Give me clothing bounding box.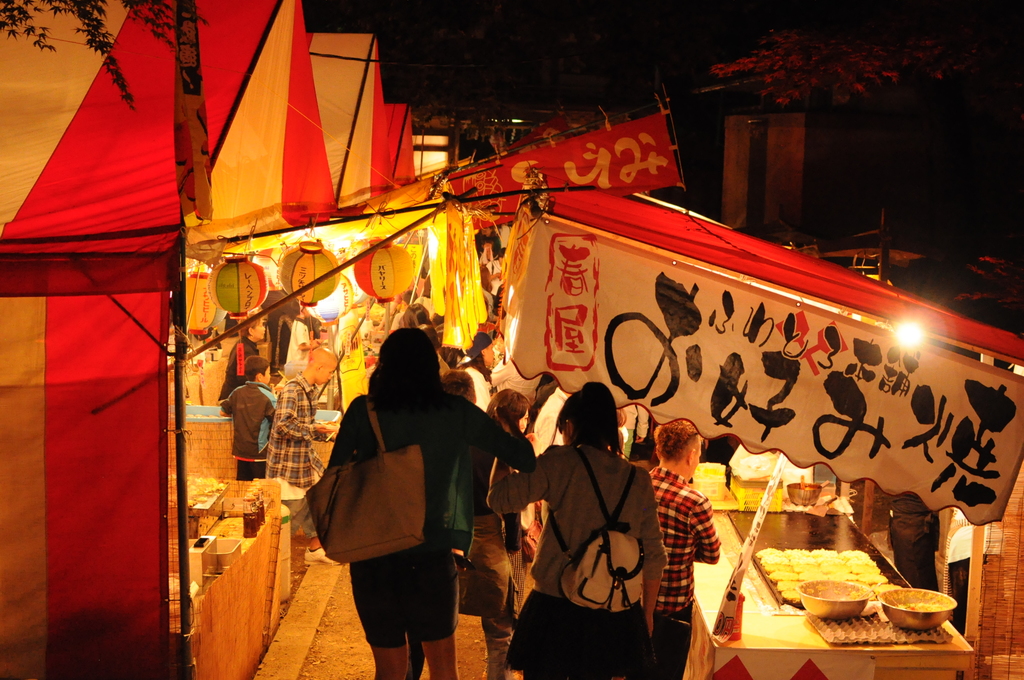
pyautogui.locateOnScreen(487, 429, 673, 679).
